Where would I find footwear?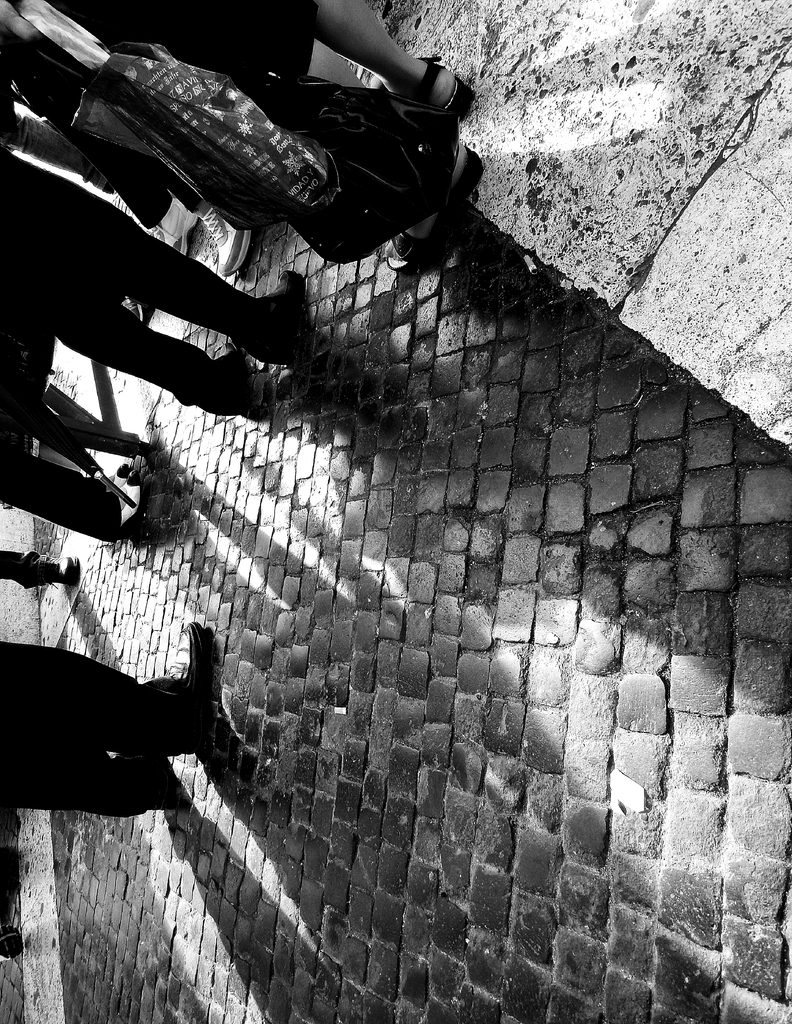
At l=196, t=202, r=263, b=276.
